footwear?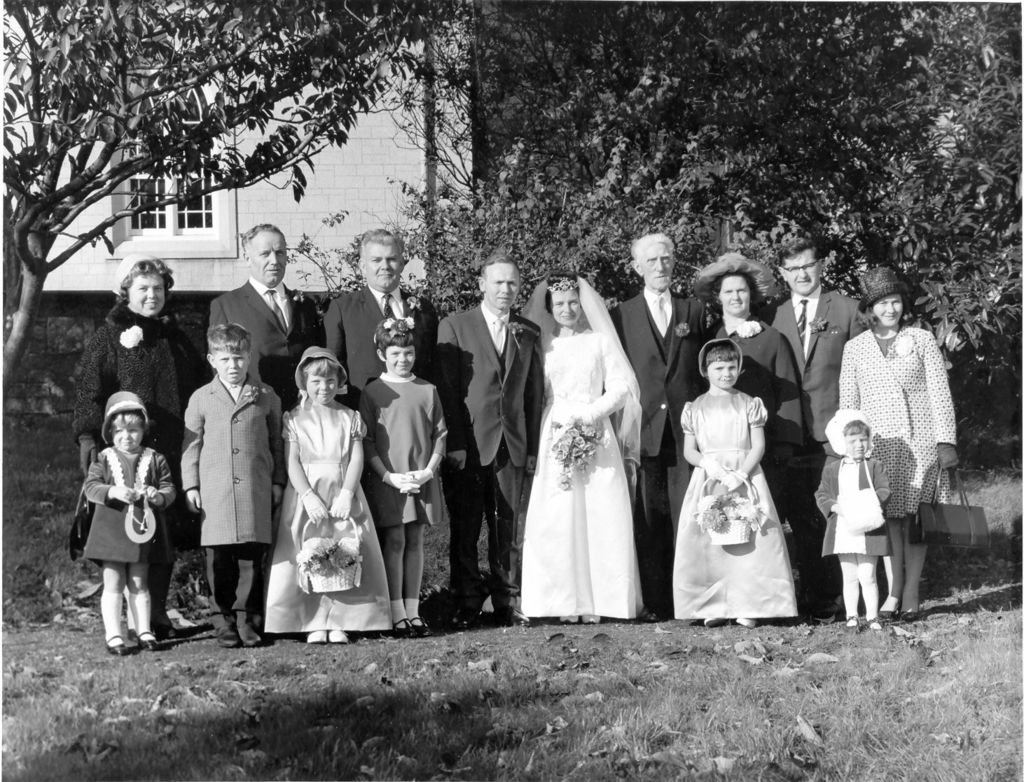
detection(497, 606, 527, 625)
